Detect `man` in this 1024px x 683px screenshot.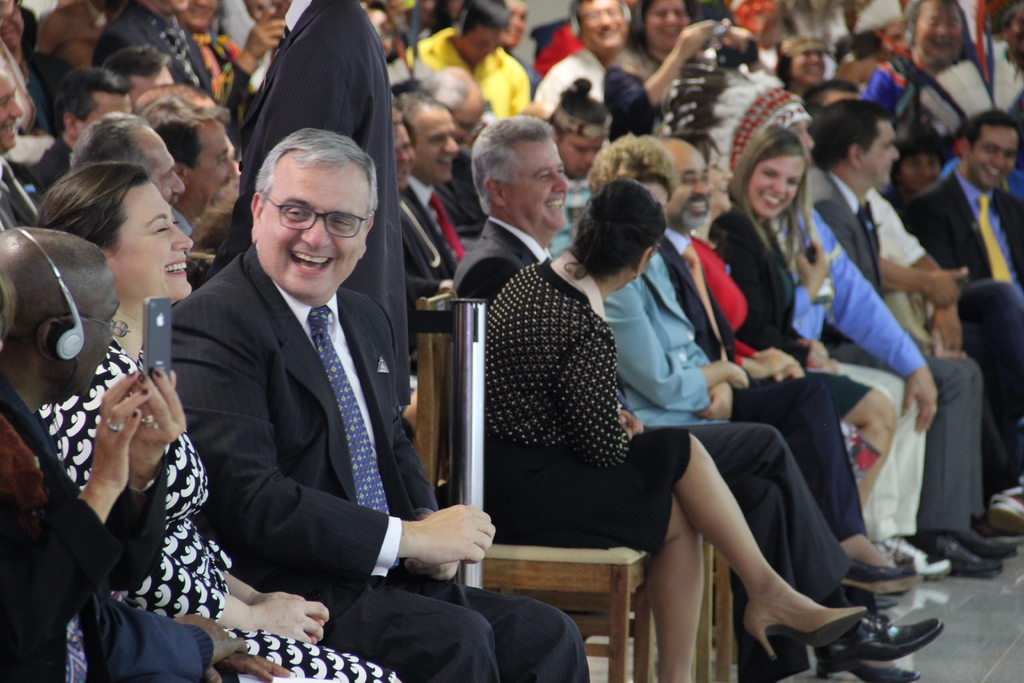
Detection: rect(445, 110, 920, 682).
